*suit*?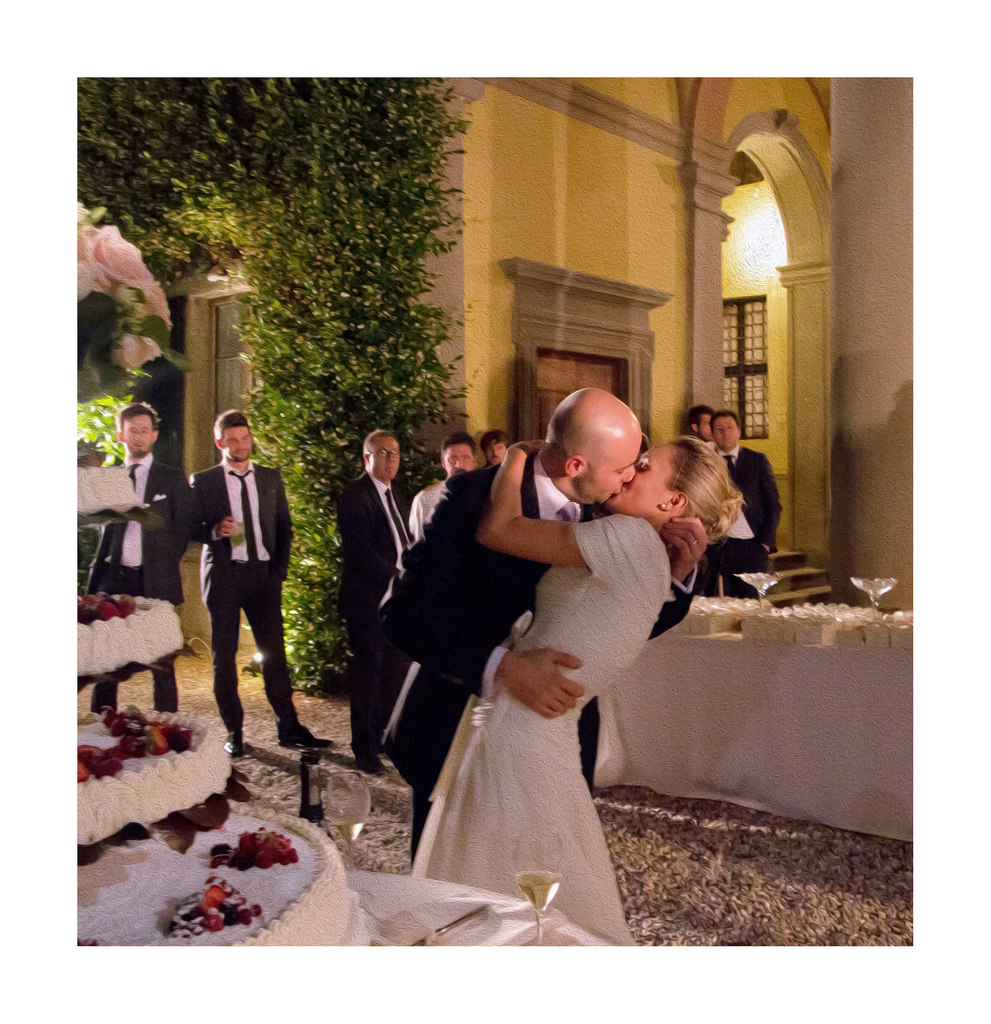
[367, 449, 701, 874]
